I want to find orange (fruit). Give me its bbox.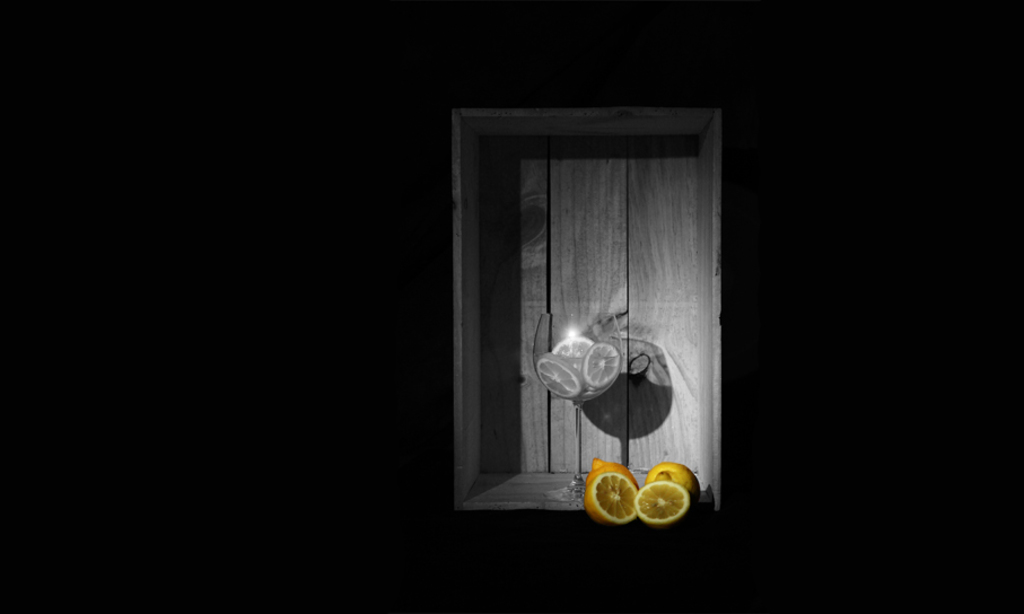
locate(645, 462, 703, 499).
